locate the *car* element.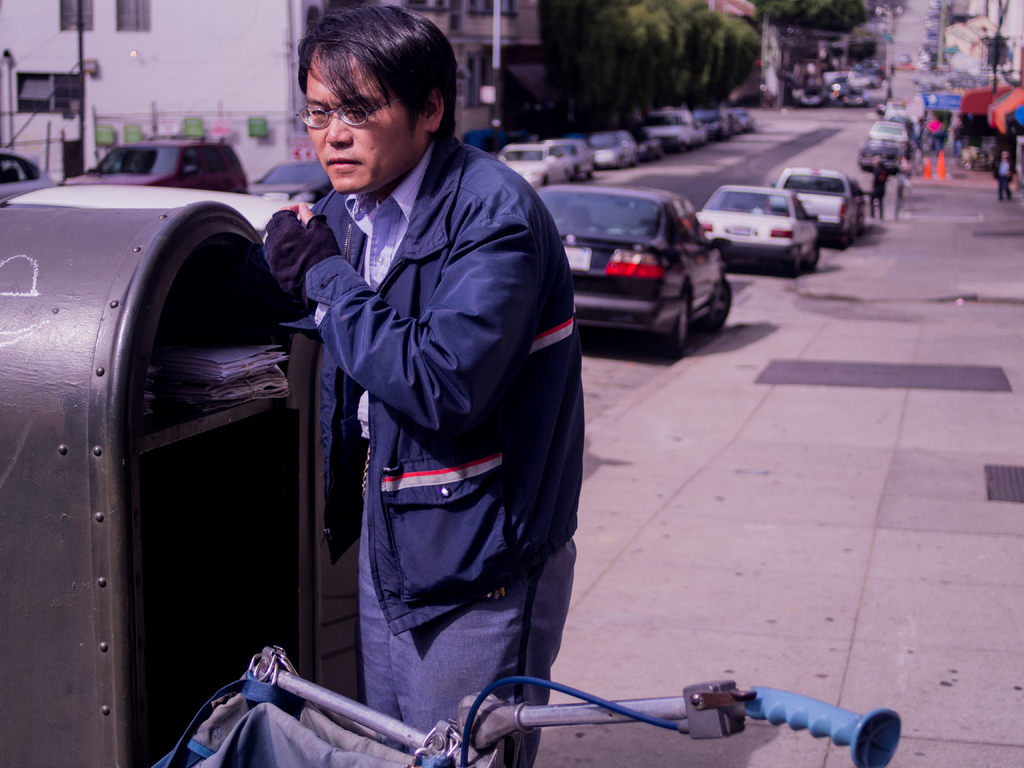
Element bbox: (x1=0, y1=140, x2=54, y2=200).
